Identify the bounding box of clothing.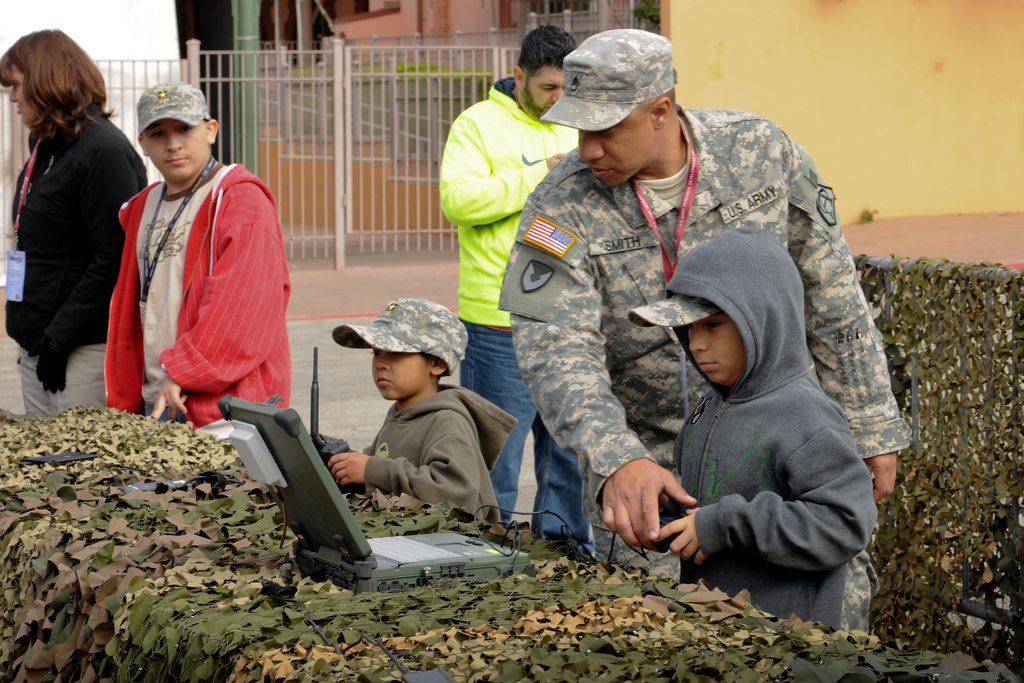
358 384 515 529.
